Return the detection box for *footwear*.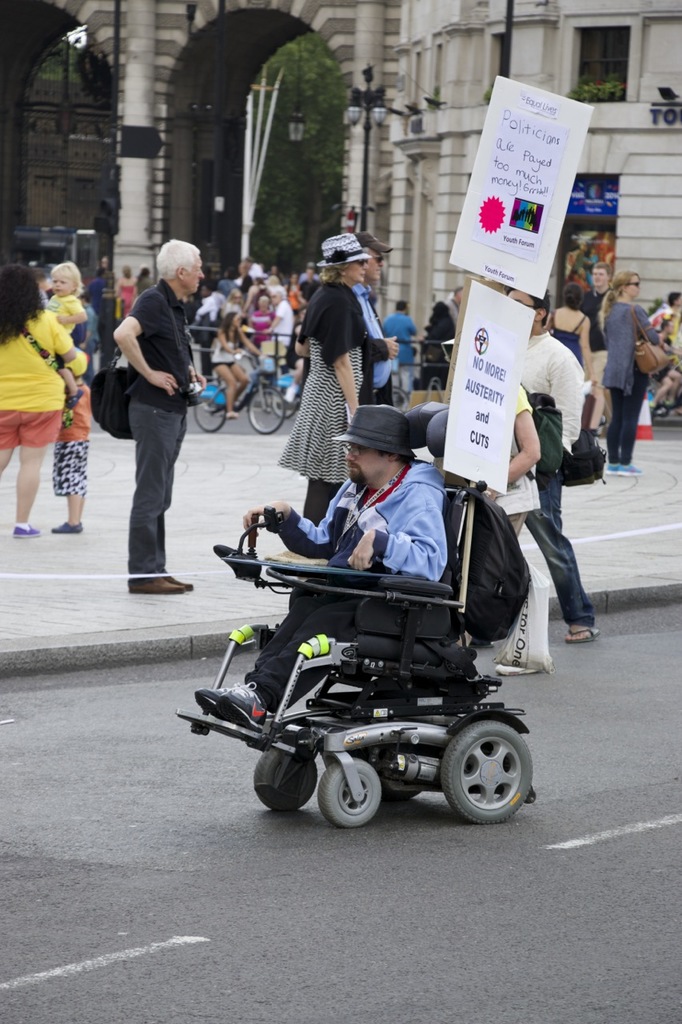
{"left": 223, "top": 410, "right": 239, "bottom": 421}.
